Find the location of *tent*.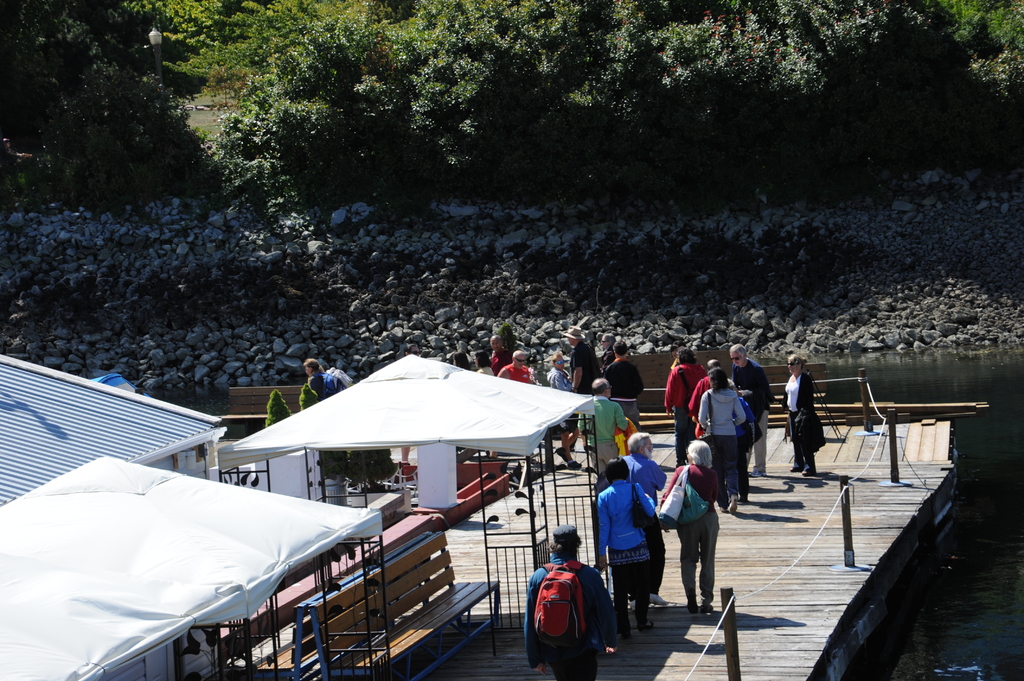
Location: box(216, 348, 600, 475).
